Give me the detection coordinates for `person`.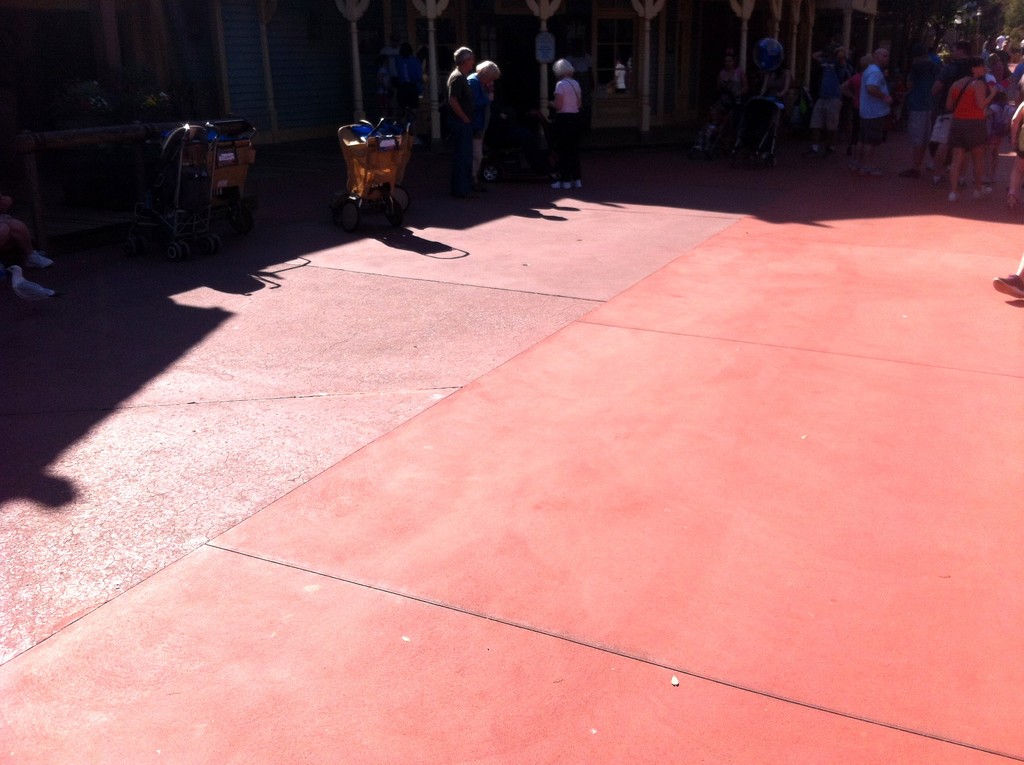
449,45,475,202.
